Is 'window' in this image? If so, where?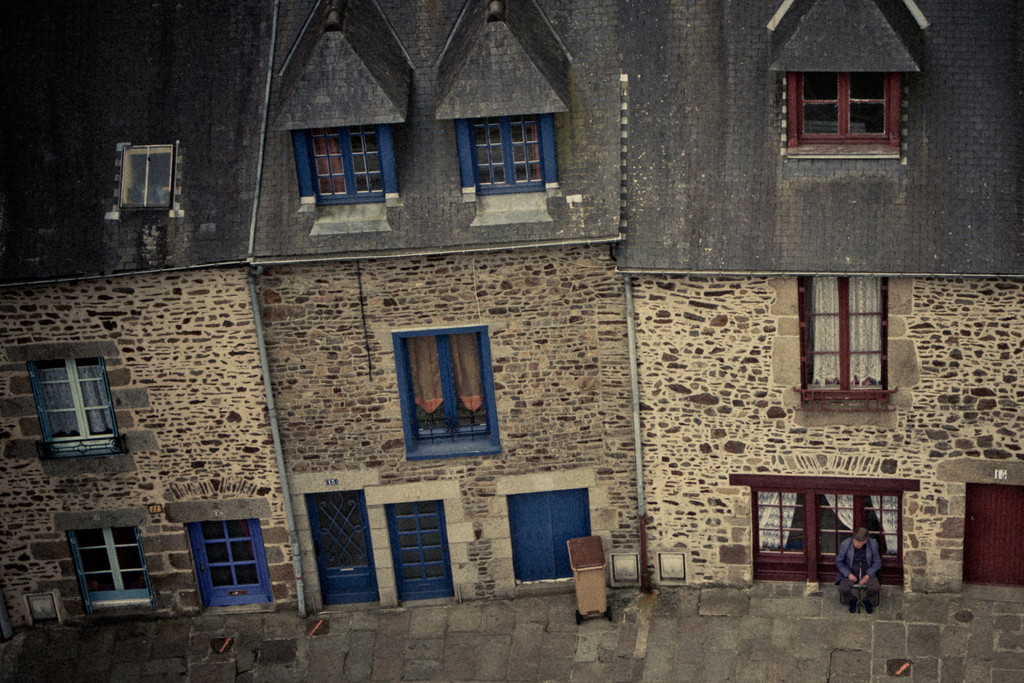
Yes, at 748:488:807:584.
